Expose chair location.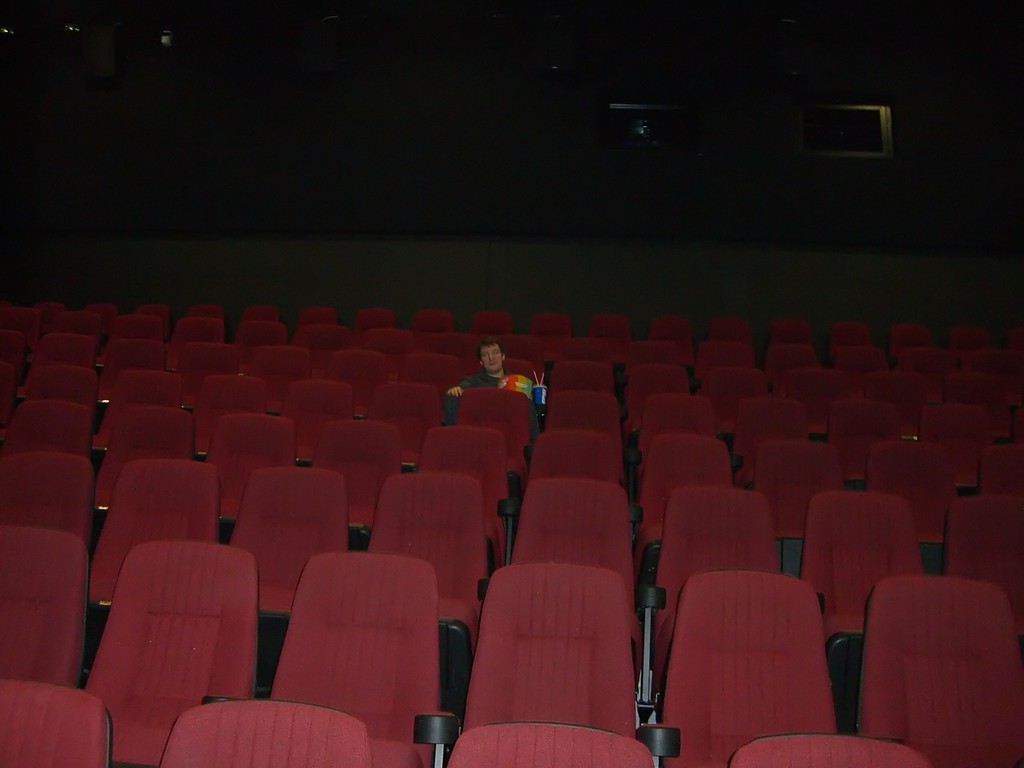
Exposed at {"left": 442, "top": 720, "right": 652, "bottom": 767}.
